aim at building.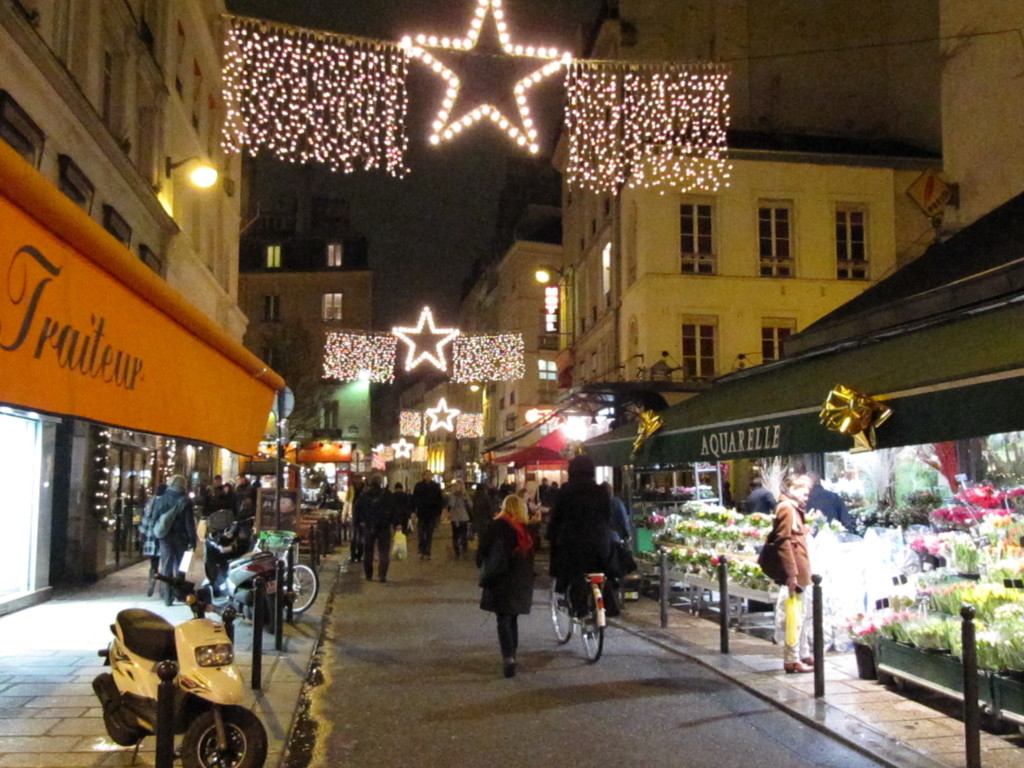
Aimed at BBox(233, 191, 369, 454).
